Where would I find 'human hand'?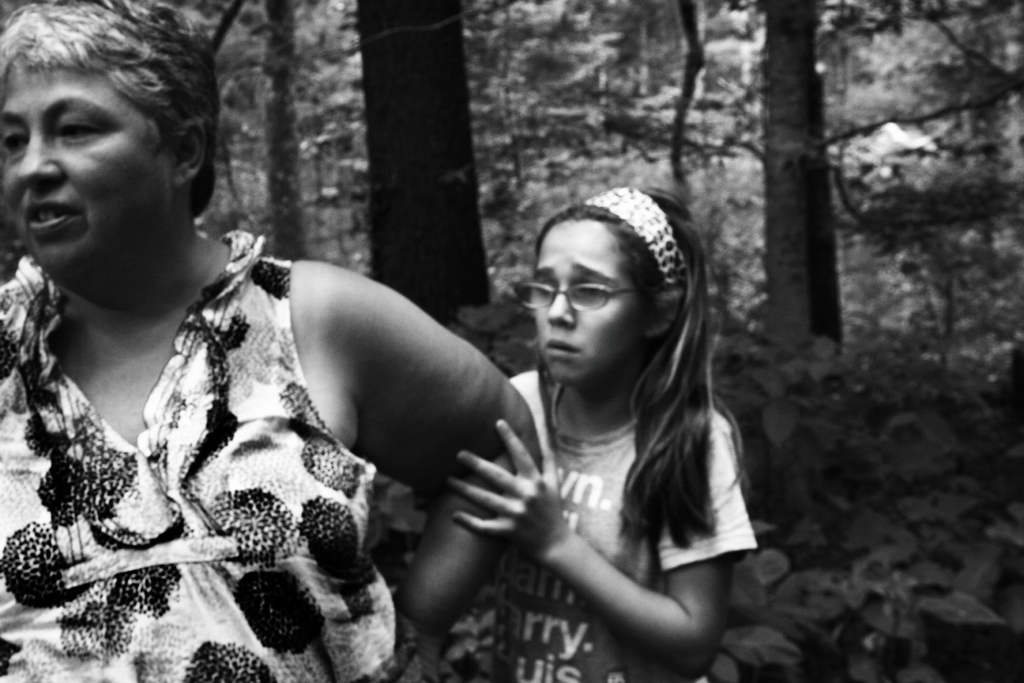
At Rect(397, 618, 420, 674).
